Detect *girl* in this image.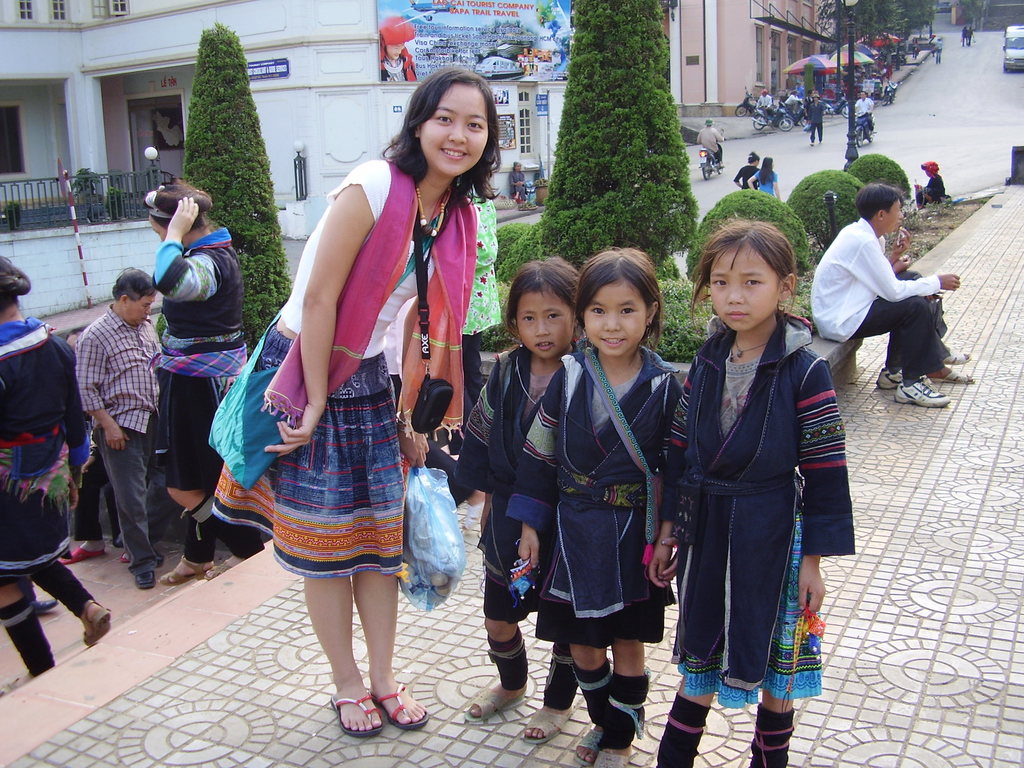
Detection: box(649, 214, 854, 767).
